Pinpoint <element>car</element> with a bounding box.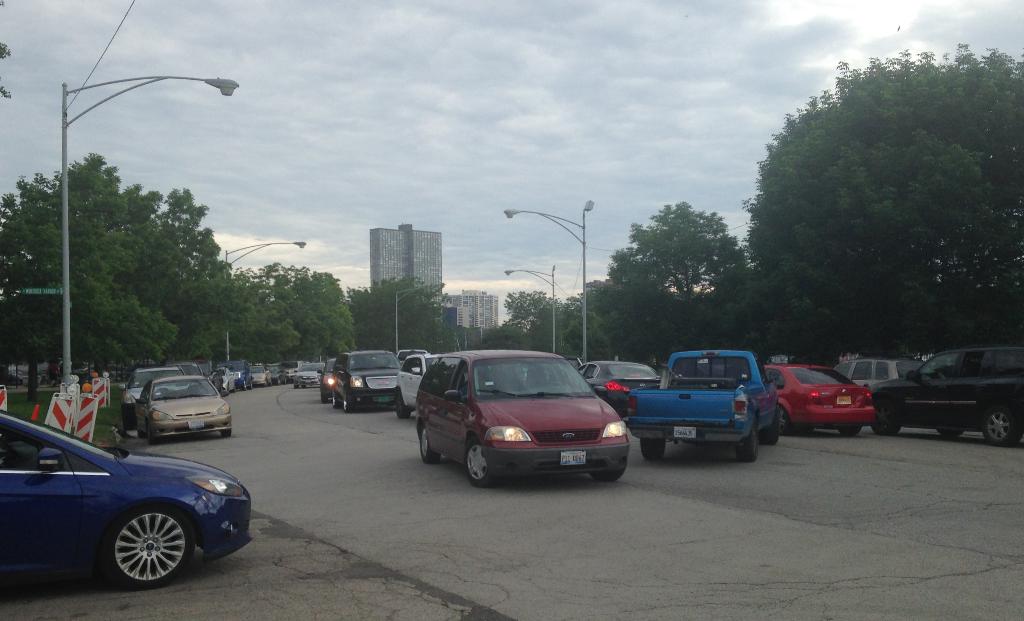
bbox=[0, 410, 254, 593].
